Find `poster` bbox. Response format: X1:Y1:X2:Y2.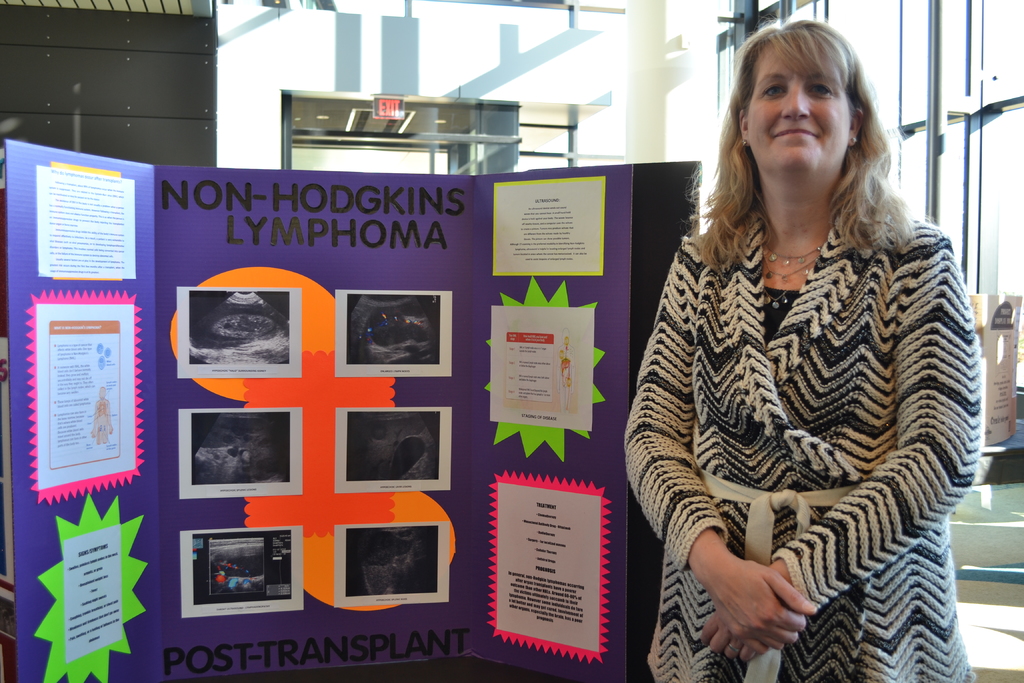
36:300:138:488.
